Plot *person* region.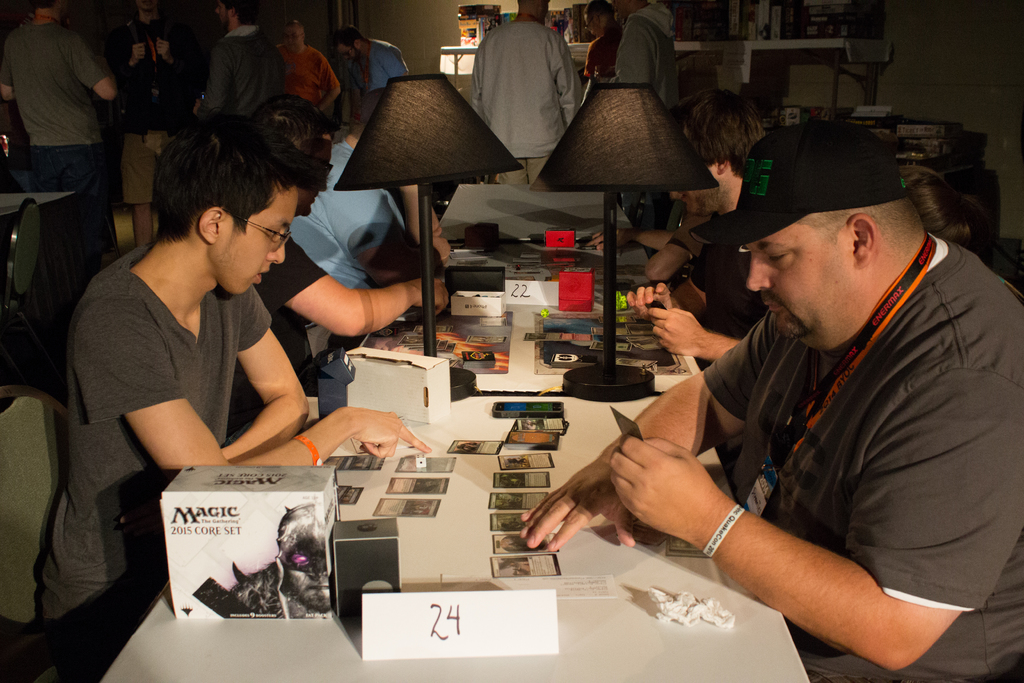
Plotted at 188 0 287 111.
